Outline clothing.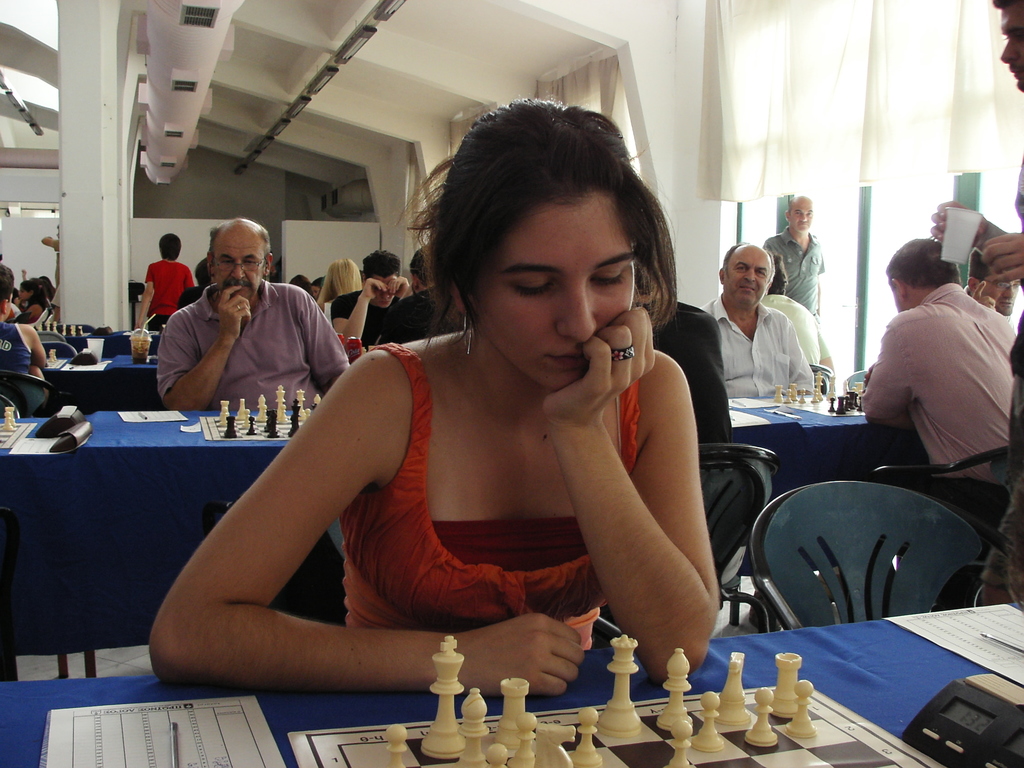
Outline: {"x1": 636, "y1": 294, "x2": 738, "y2": 445}.
